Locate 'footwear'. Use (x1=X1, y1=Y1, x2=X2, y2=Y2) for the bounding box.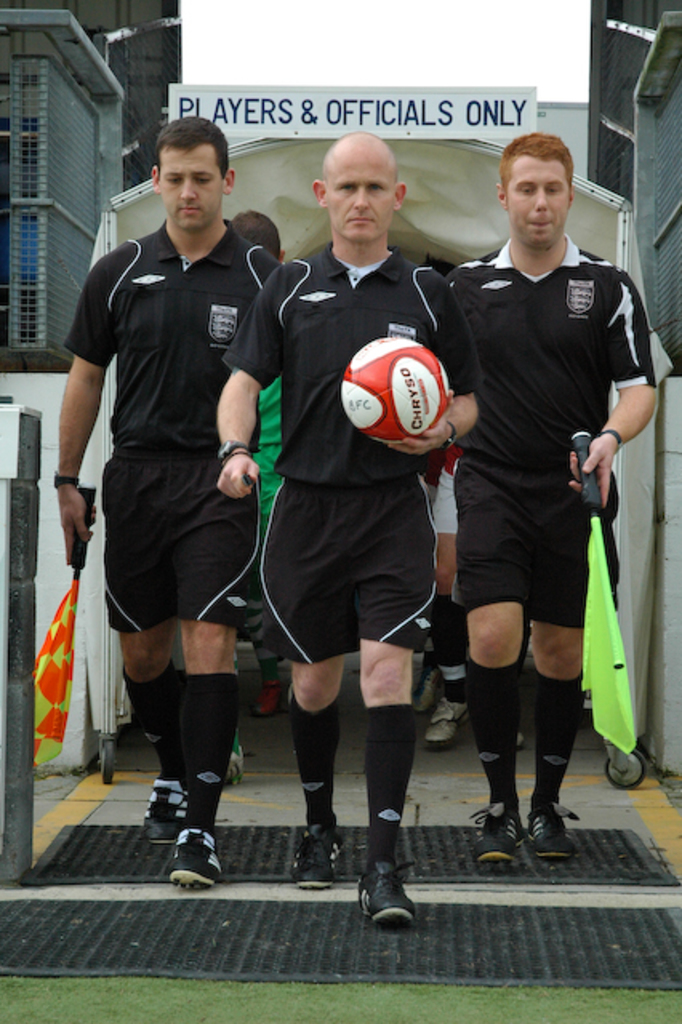
(x1=250, y1=675, x2=277, y2=717).
